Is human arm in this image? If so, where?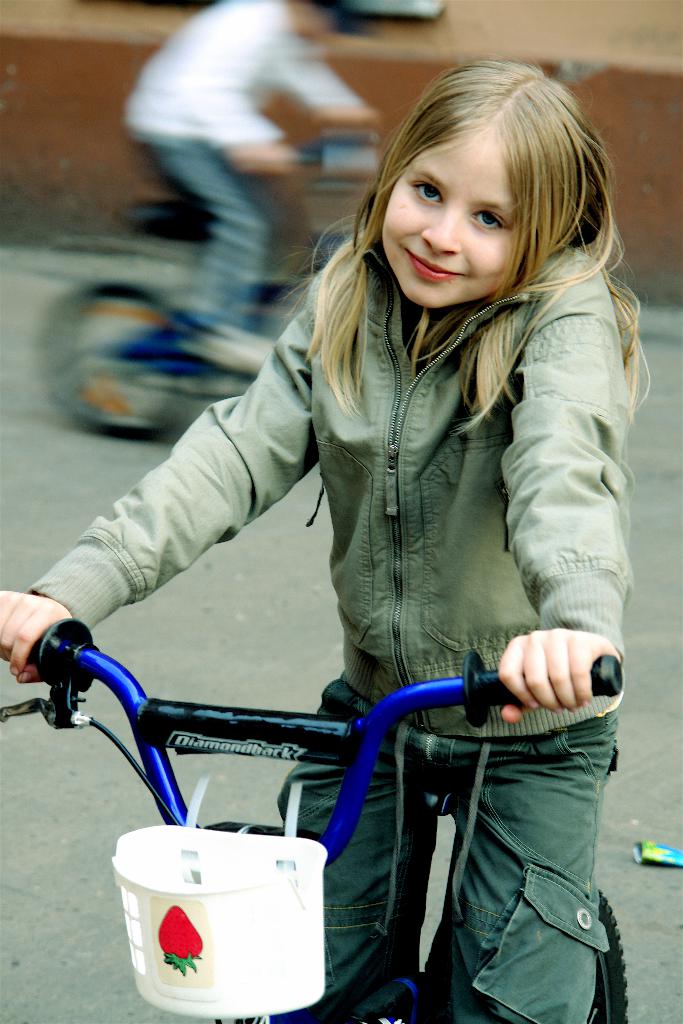
Yes, at region(23, 361, 374, 668).
